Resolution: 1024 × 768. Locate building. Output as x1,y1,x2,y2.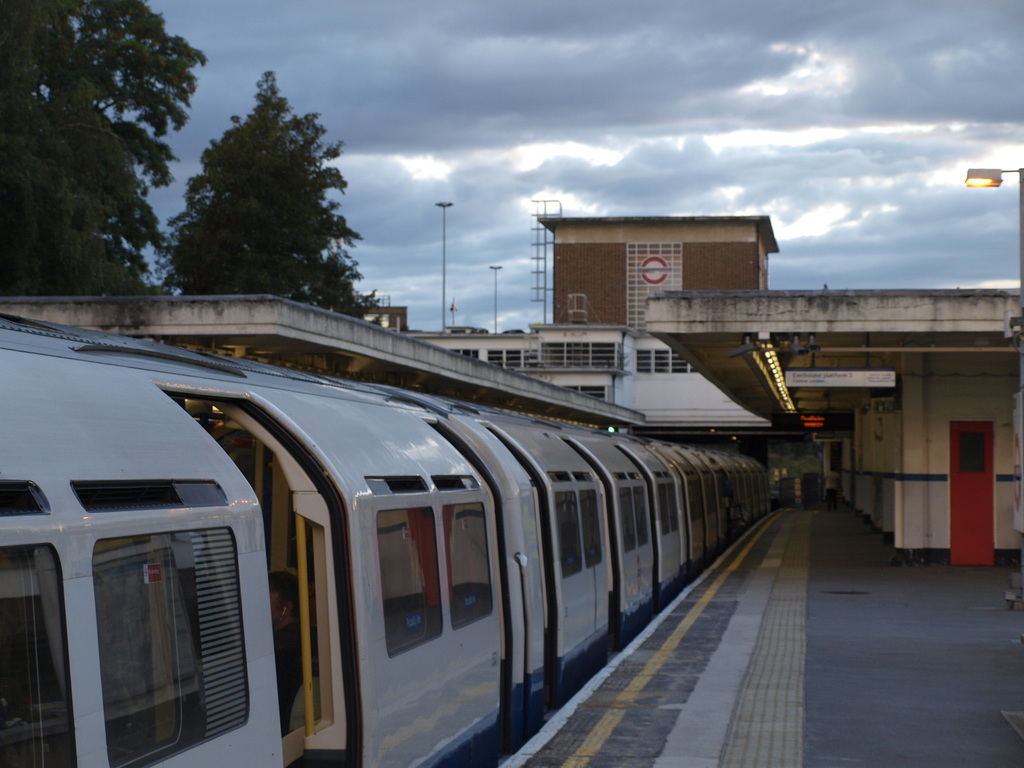
644,287,1023,559.
